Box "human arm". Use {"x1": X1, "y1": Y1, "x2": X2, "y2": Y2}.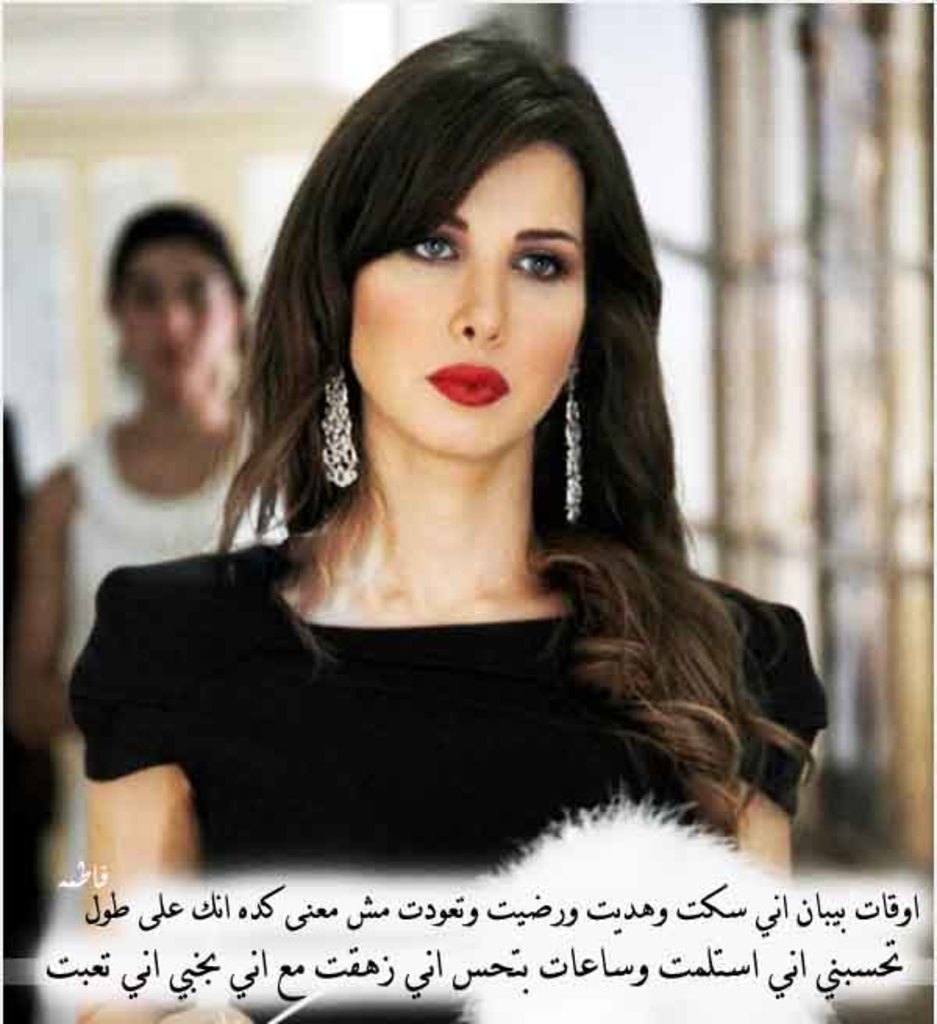
{"x1": 11, "y1": 460, "x2": 70, "y2": 746}.
